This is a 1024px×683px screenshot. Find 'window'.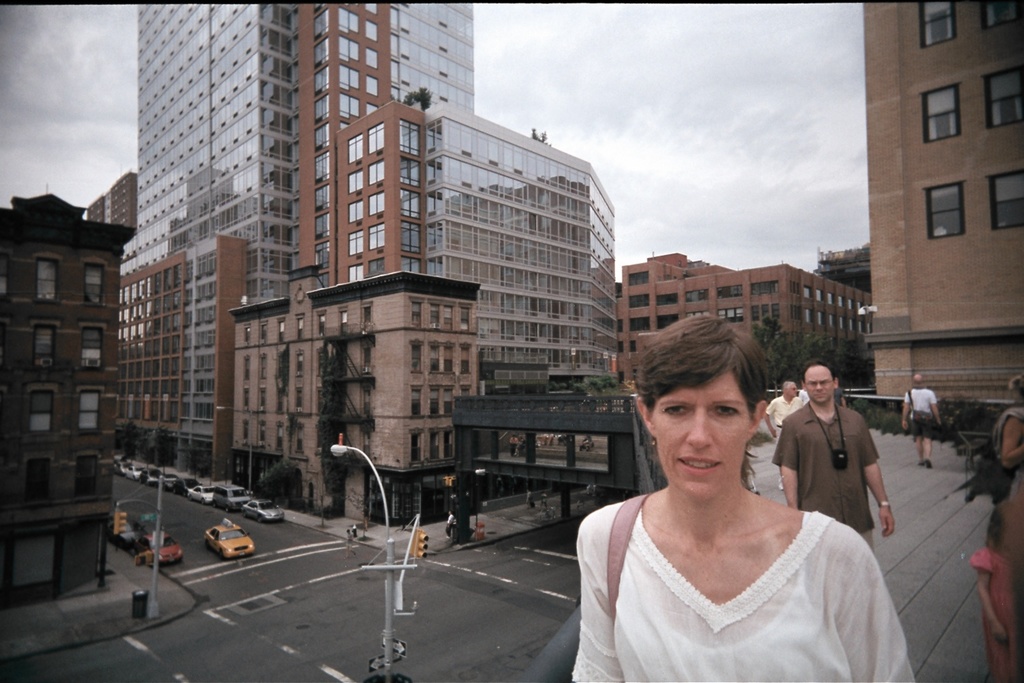
Bounding box: [928,182,967,242].
